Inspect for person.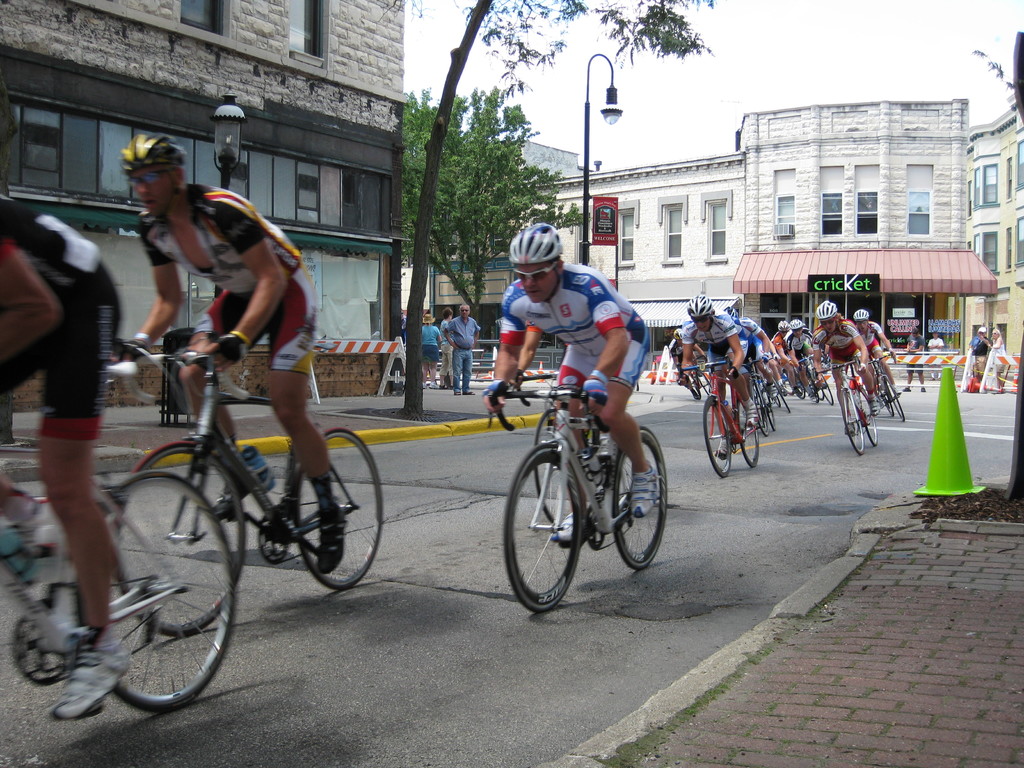
Inspection: box=[116, 131, 348, 581].
